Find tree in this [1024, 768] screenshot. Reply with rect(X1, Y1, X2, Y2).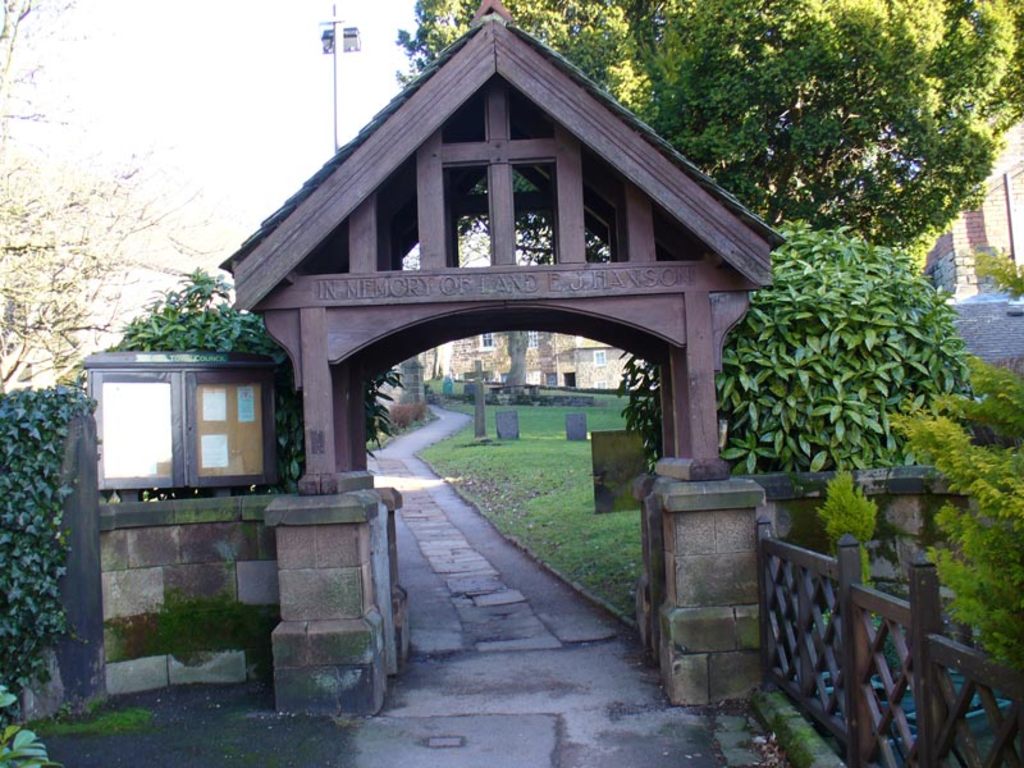
rect(0, 0, 256, 394).
